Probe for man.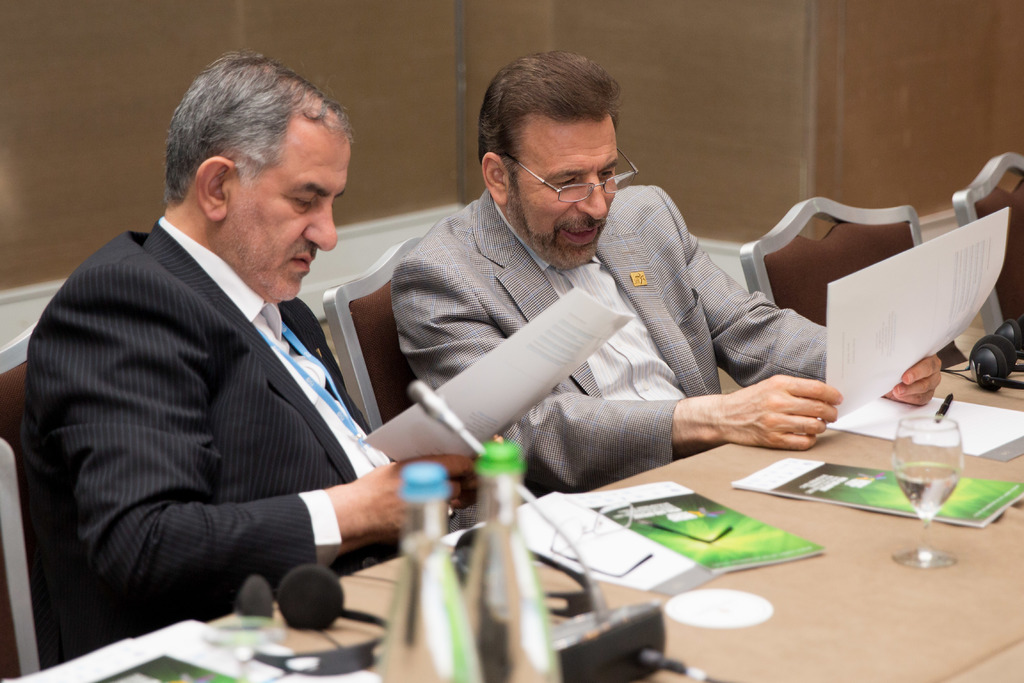
Probe result: locate(387, 48, 943, 441).
